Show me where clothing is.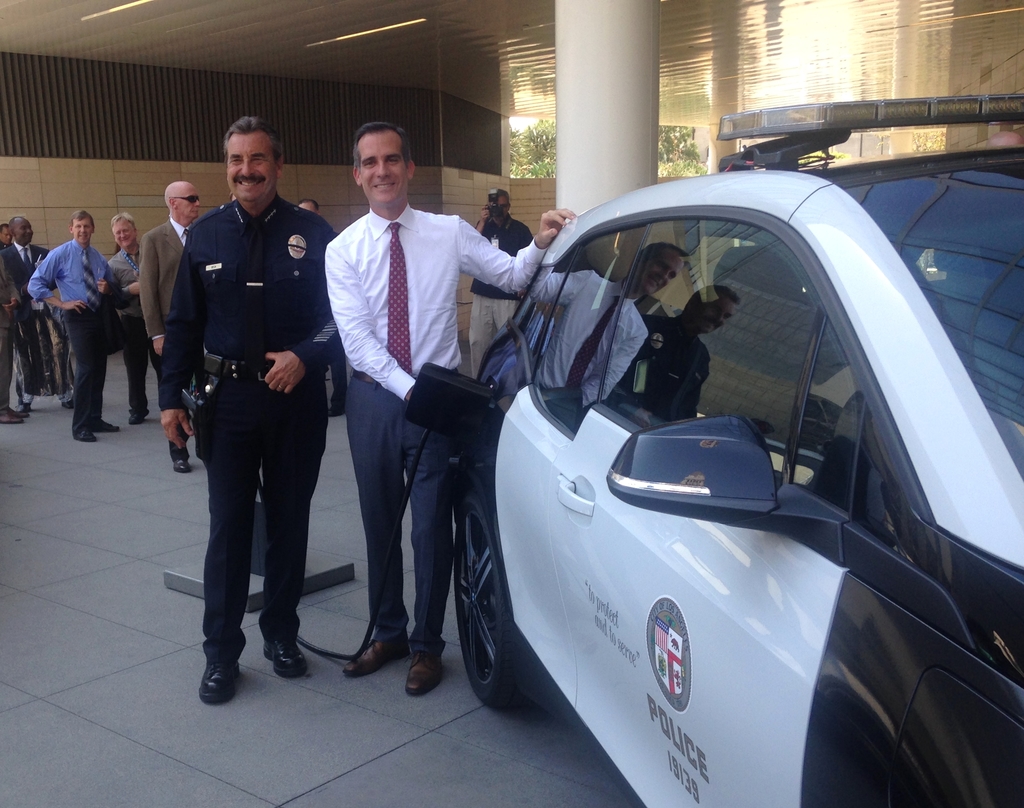
clothing is at 156:127:345:672.
